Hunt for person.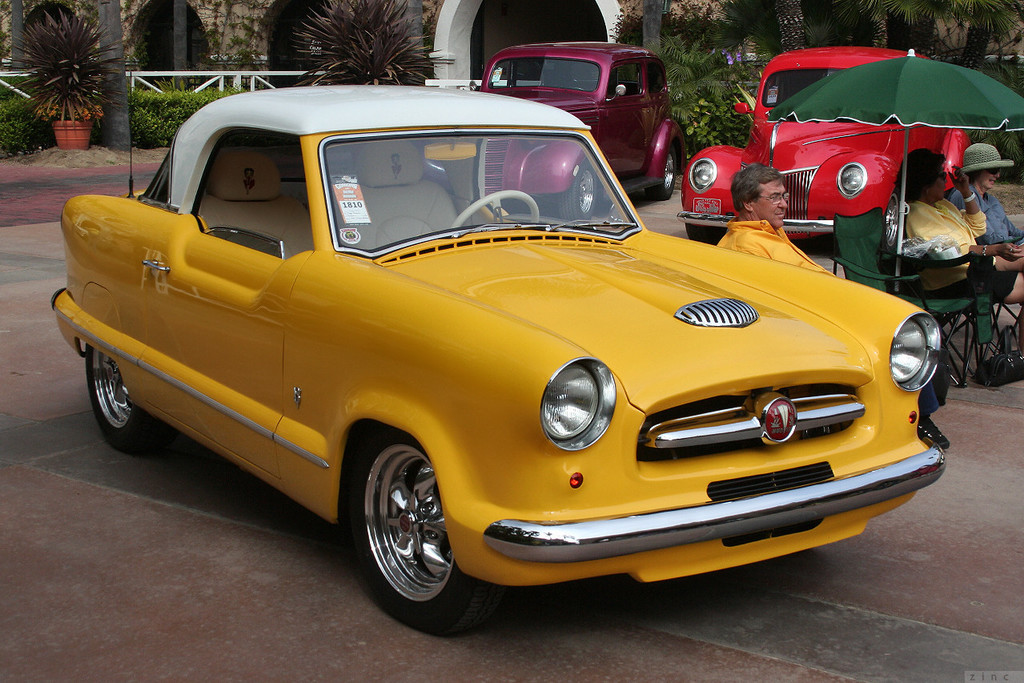
Hunted down at {"left": 713, "top": 163, "right": 954, "bottom": 452}.
